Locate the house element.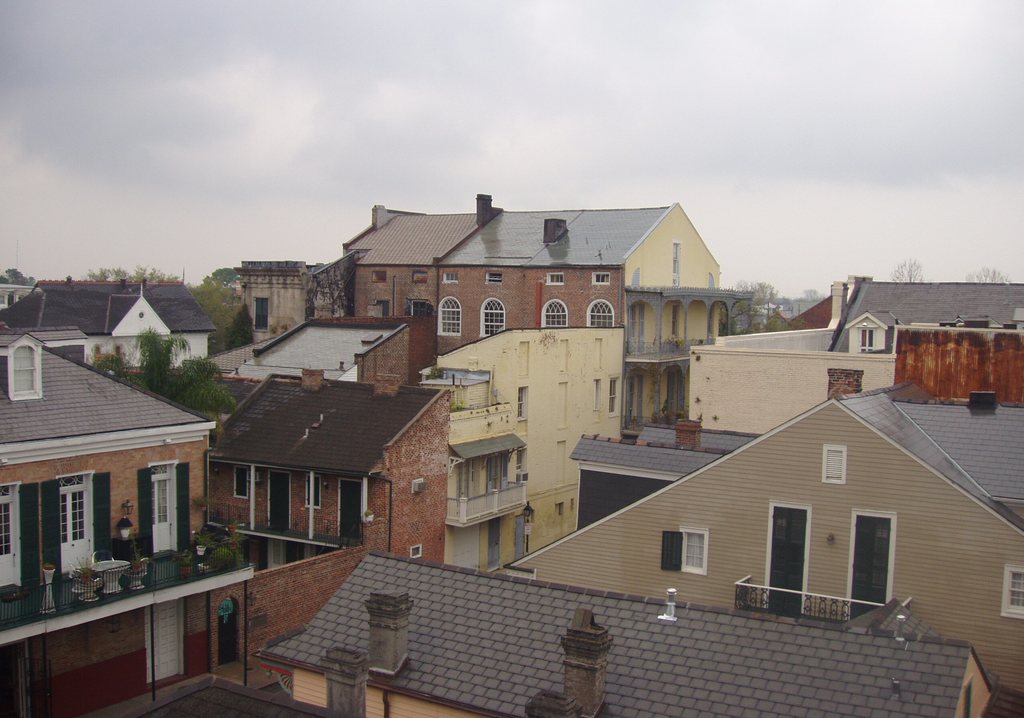
Element bbox: [left=687, top=274, right=1023, bottom=435].
